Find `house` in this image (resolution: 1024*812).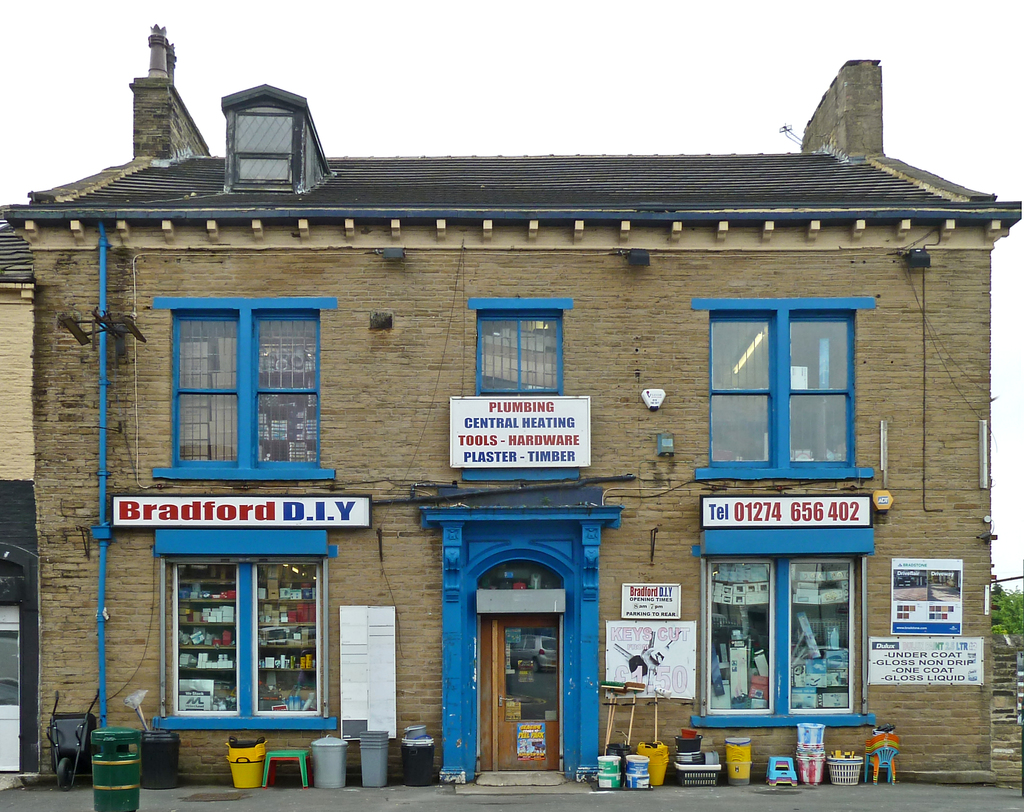
0:203:34:777.
